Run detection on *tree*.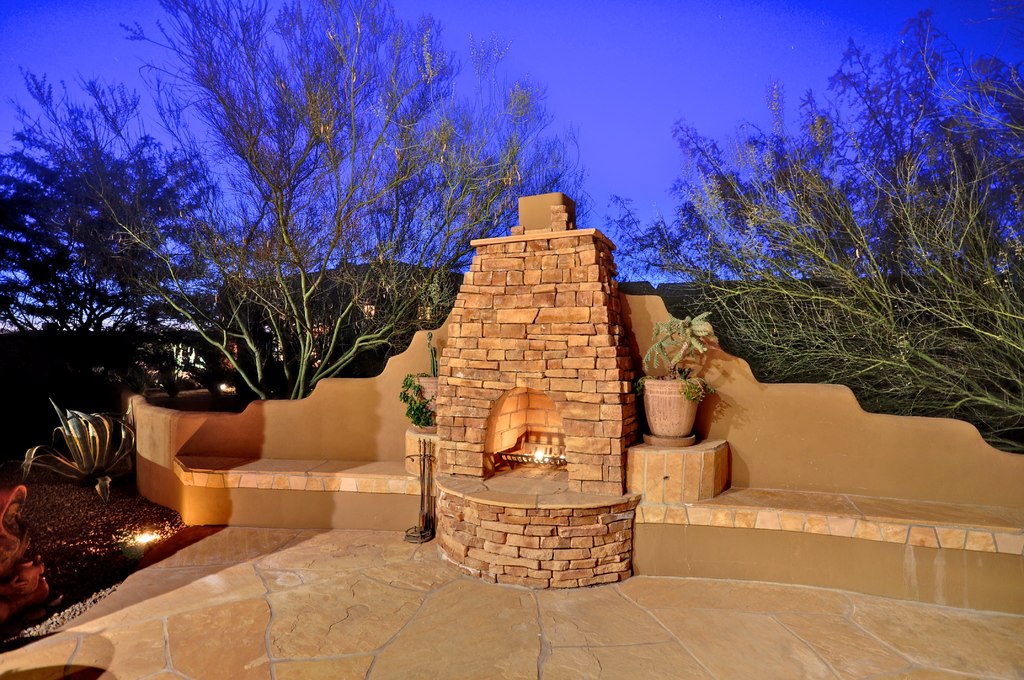
Result: <box>0,65,220,334</box>.
